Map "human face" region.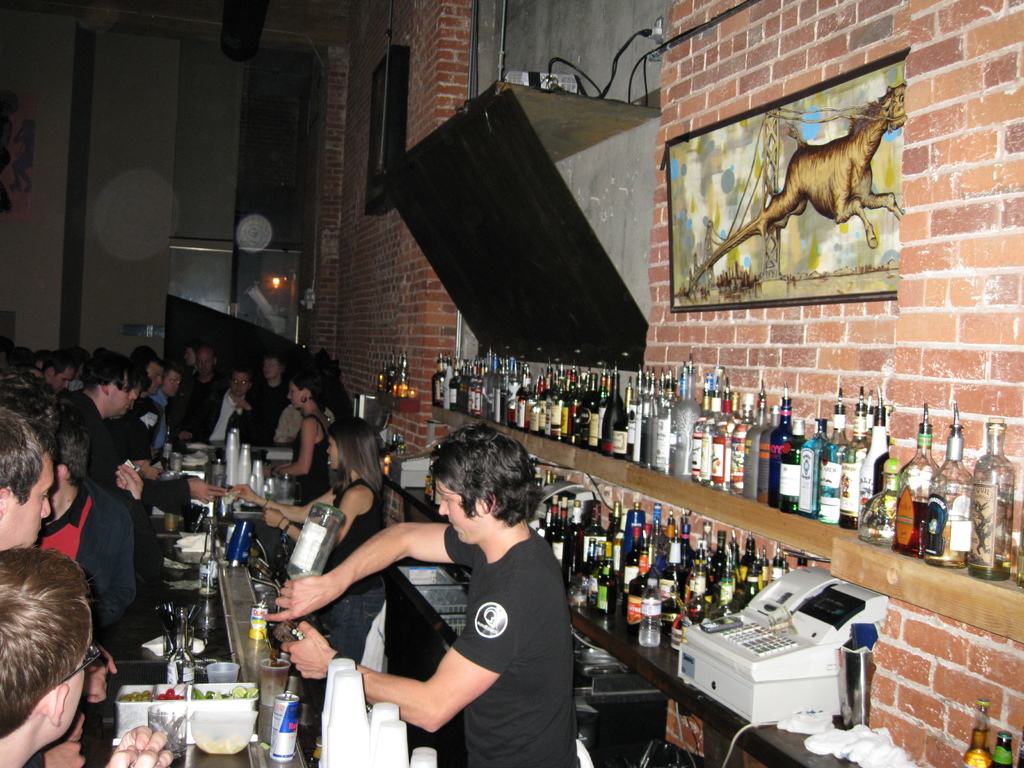
Mapped to pyautogui.locateOnScreen(187, 350, 197, 366).
